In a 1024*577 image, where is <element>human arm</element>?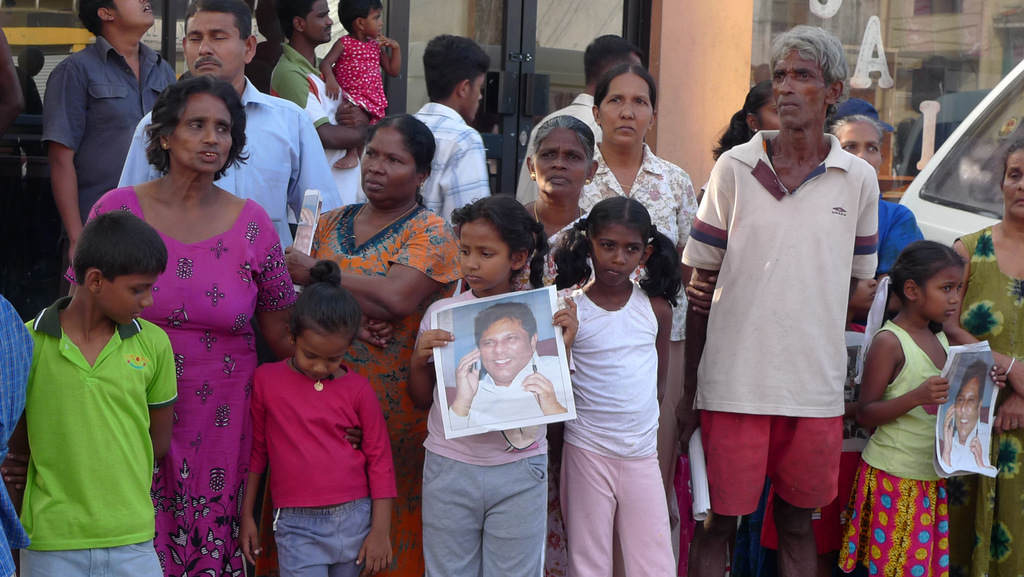
{"left": 682, "top": 151, "right": 736, "bottom": 447}.
